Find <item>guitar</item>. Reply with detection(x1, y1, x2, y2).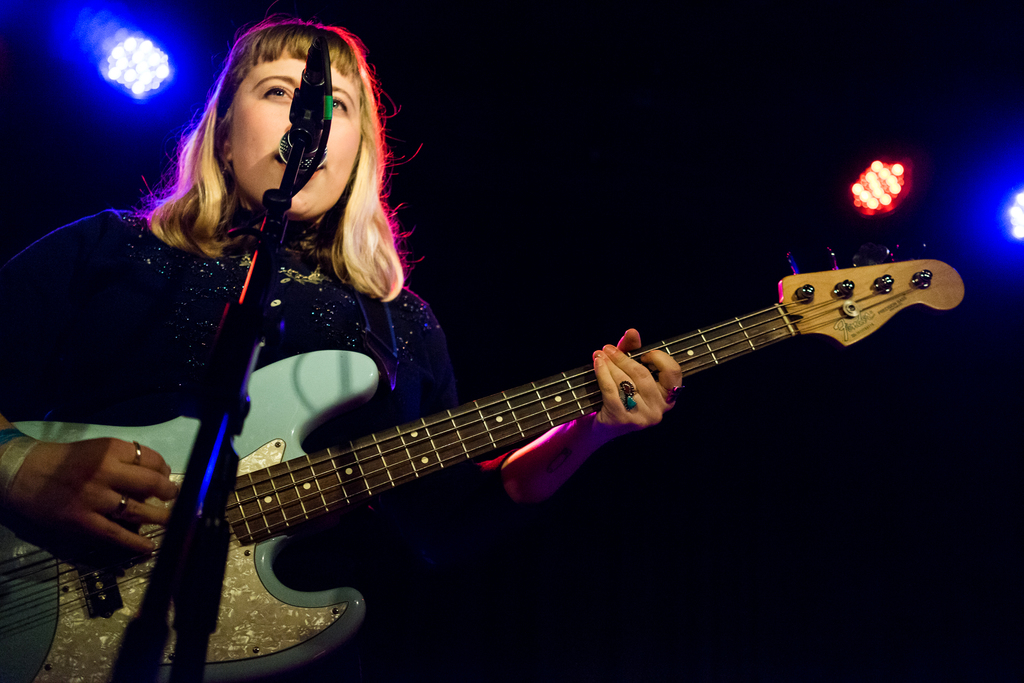
detection(67, 232, 947, 664).
